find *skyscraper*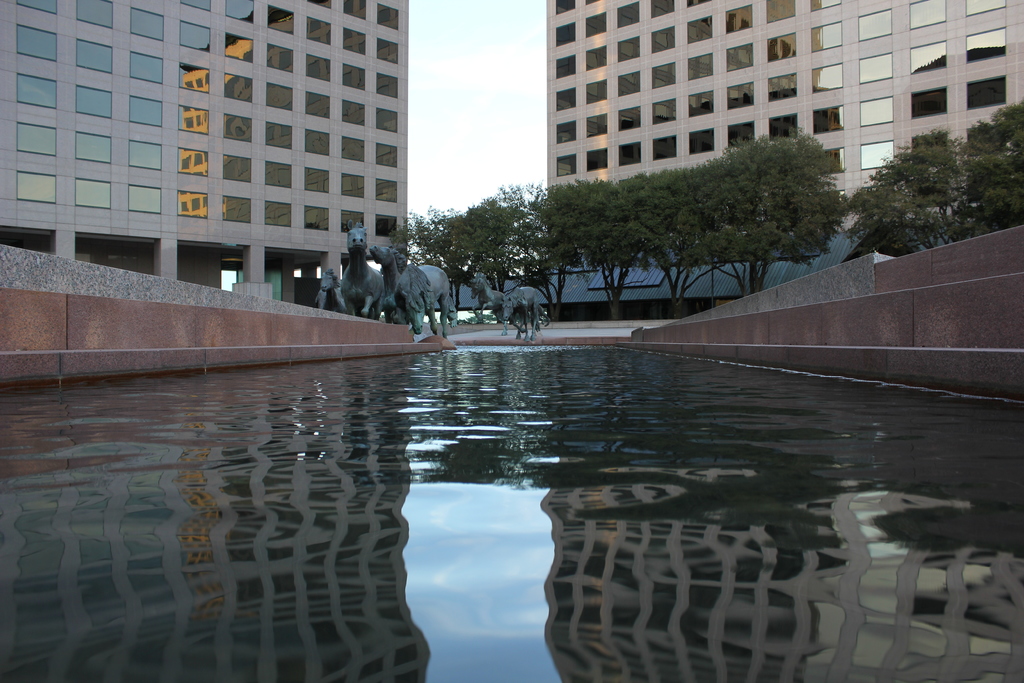
box=[545, 0, 1023, 242]
